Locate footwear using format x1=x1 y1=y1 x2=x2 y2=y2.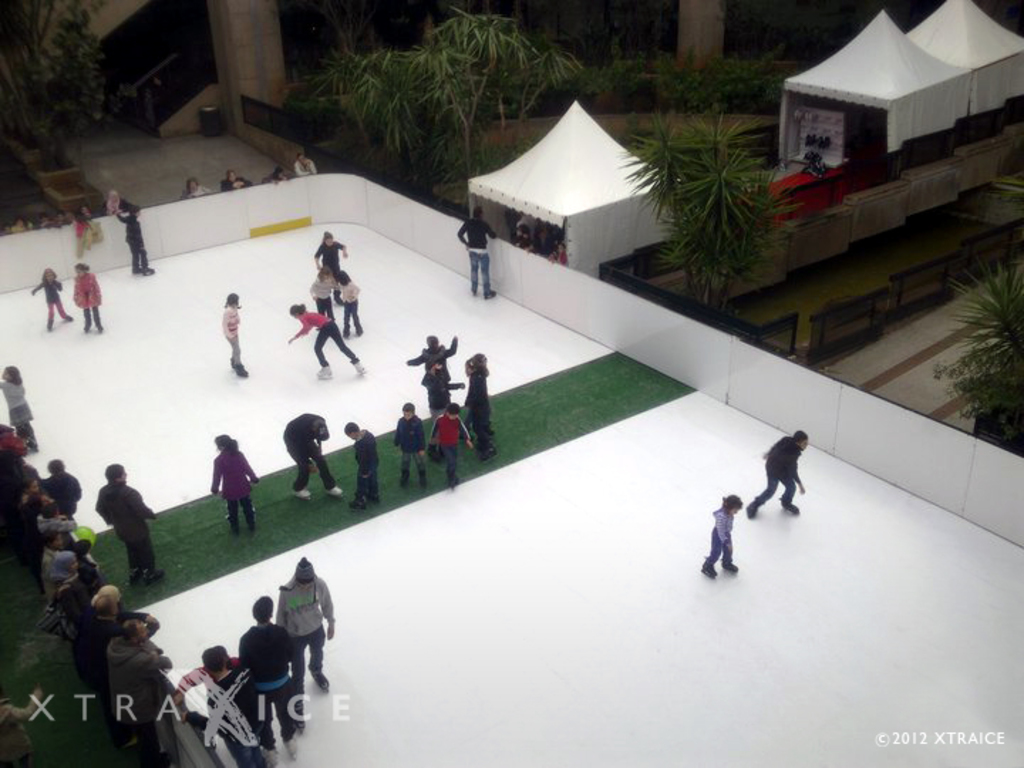
x1=290 y1=489 x2=311 y2=498.
